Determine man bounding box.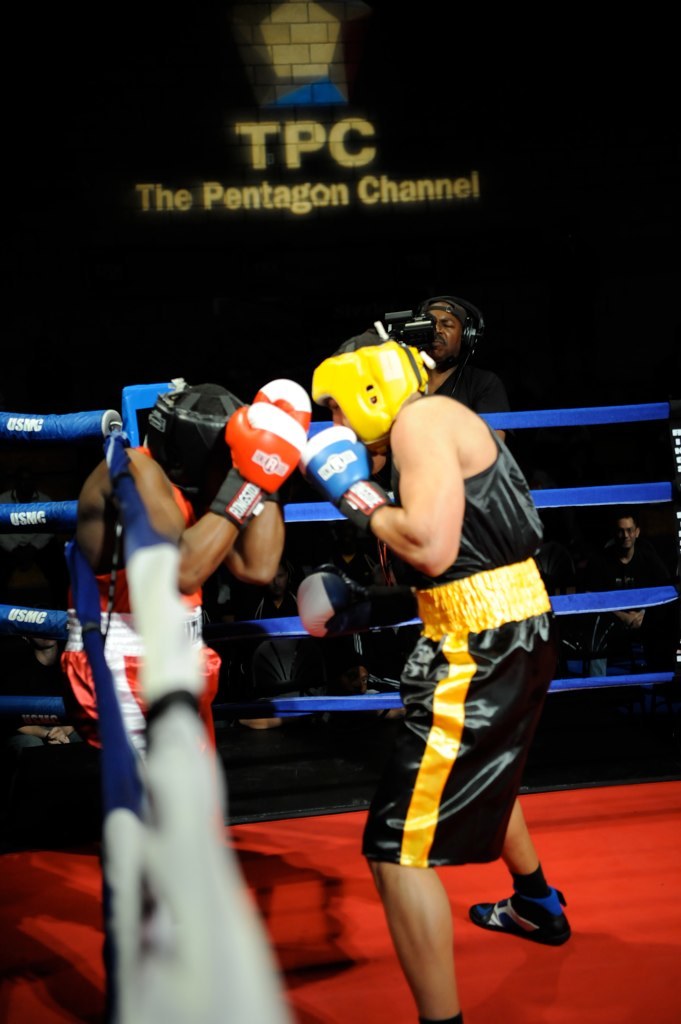
Determined: <box>586,498,645,771</box>.
